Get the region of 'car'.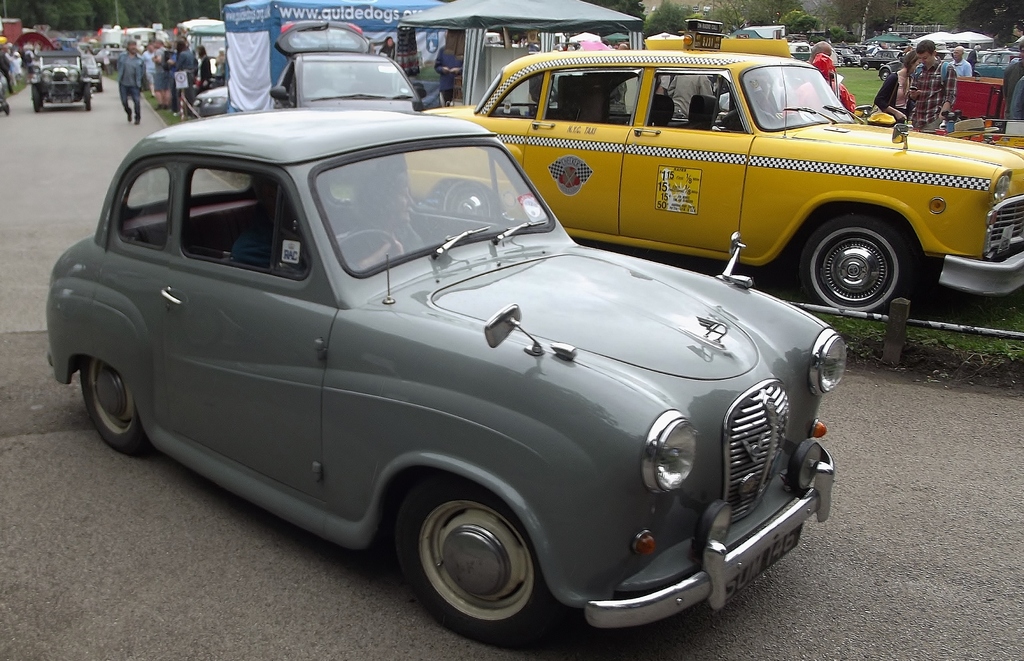
BBox(95, 48, 125, 72).
